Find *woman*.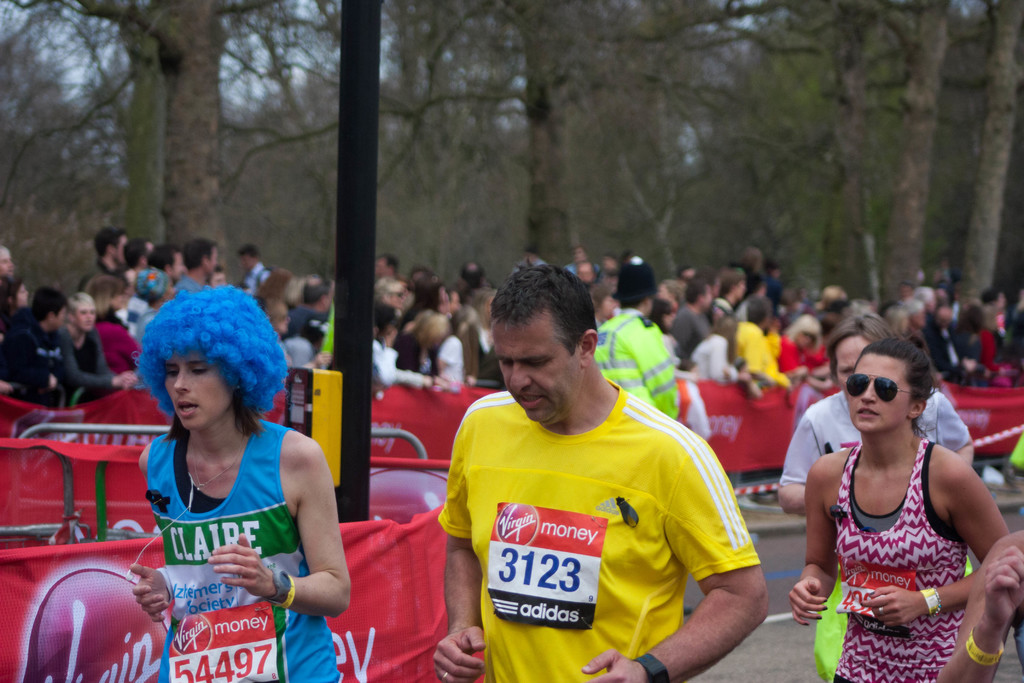
[56, 295, 141, 390].
